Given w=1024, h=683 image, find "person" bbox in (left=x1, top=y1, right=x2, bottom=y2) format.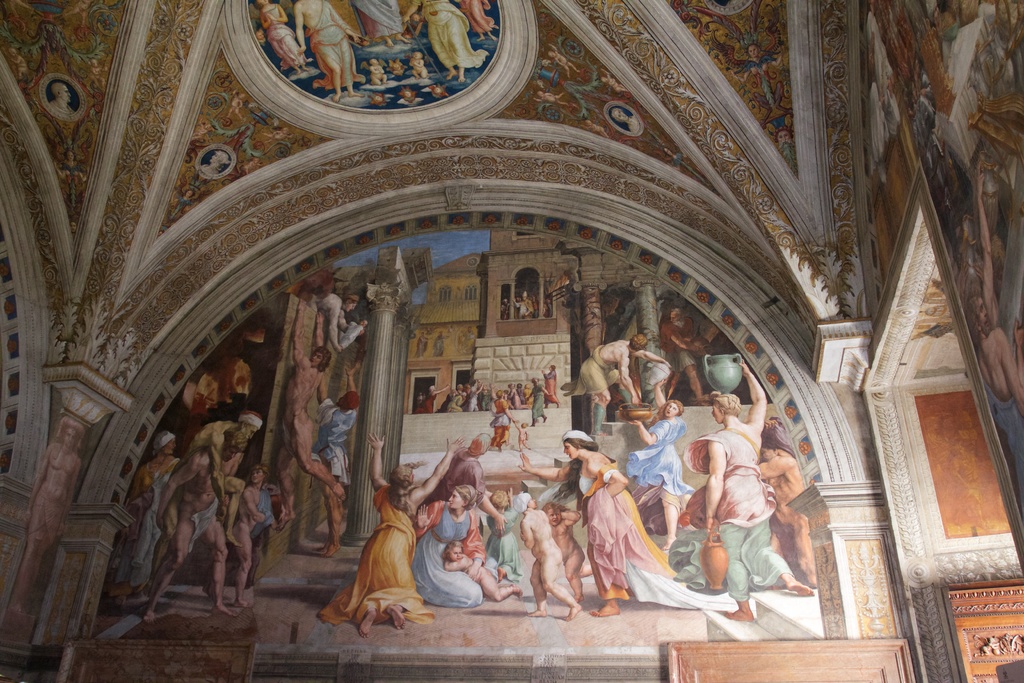
(left=628, top=395, right=699, bottom=546).
